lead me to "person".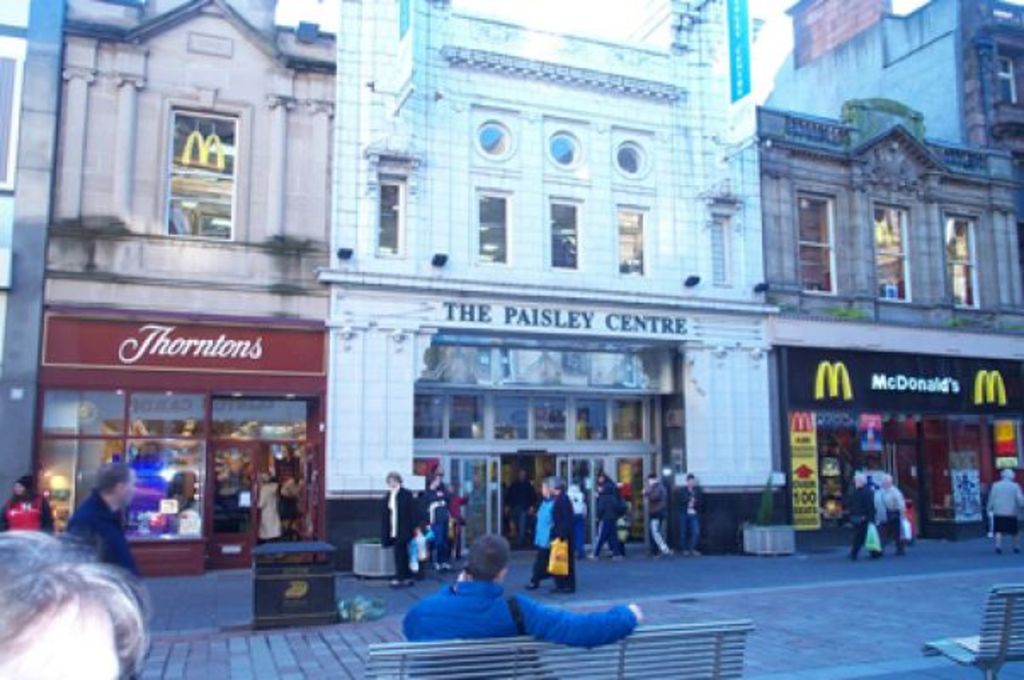
Lead to x1=844, y1=471, x2=881, y2=556.
